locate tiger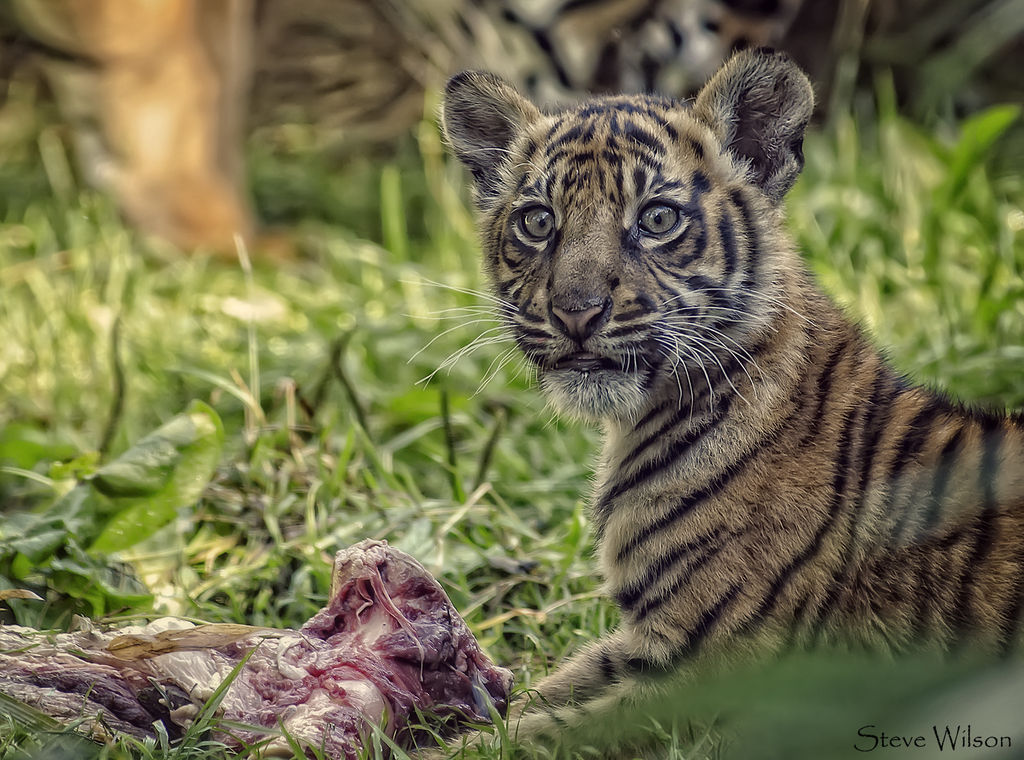
x1=399, y1=44, x2=1023, y2=759
